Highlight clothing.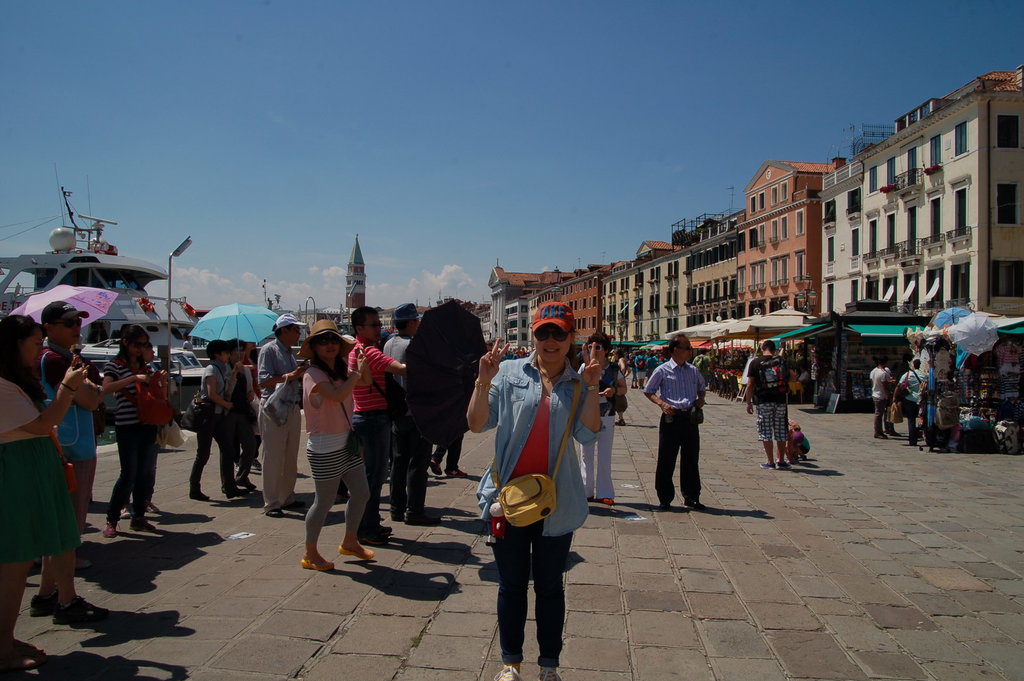
Highlighted region: <region>382, 330, 431, 514</region>.
